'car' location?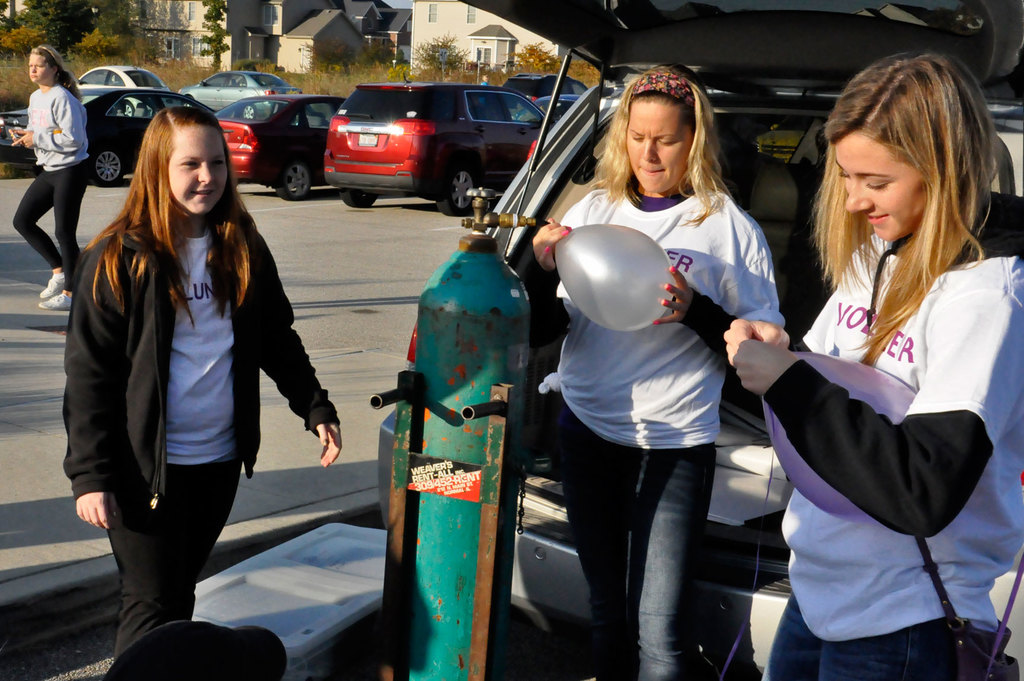
(left=84, top=88, right=215, bottom=186)
